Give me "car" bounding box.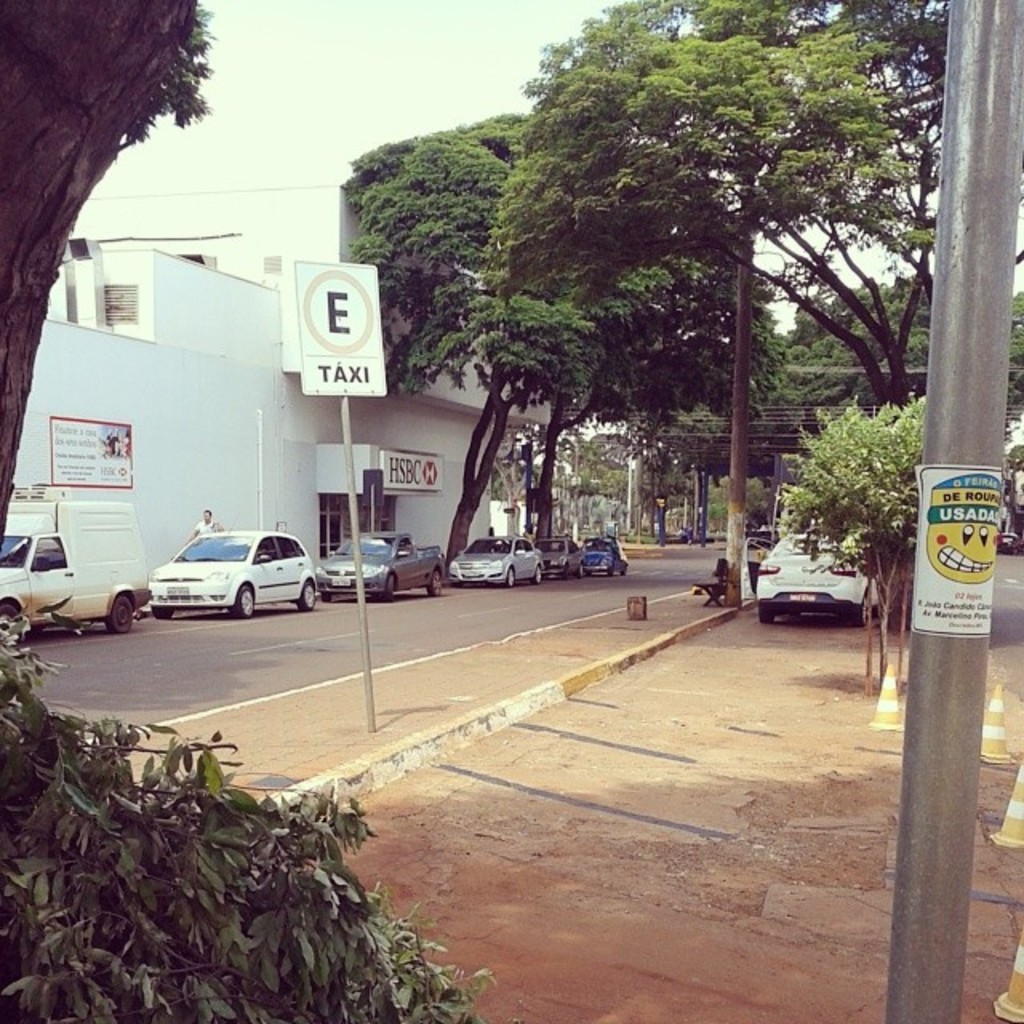
(left=446, top=531, right=541, bottom=590).
